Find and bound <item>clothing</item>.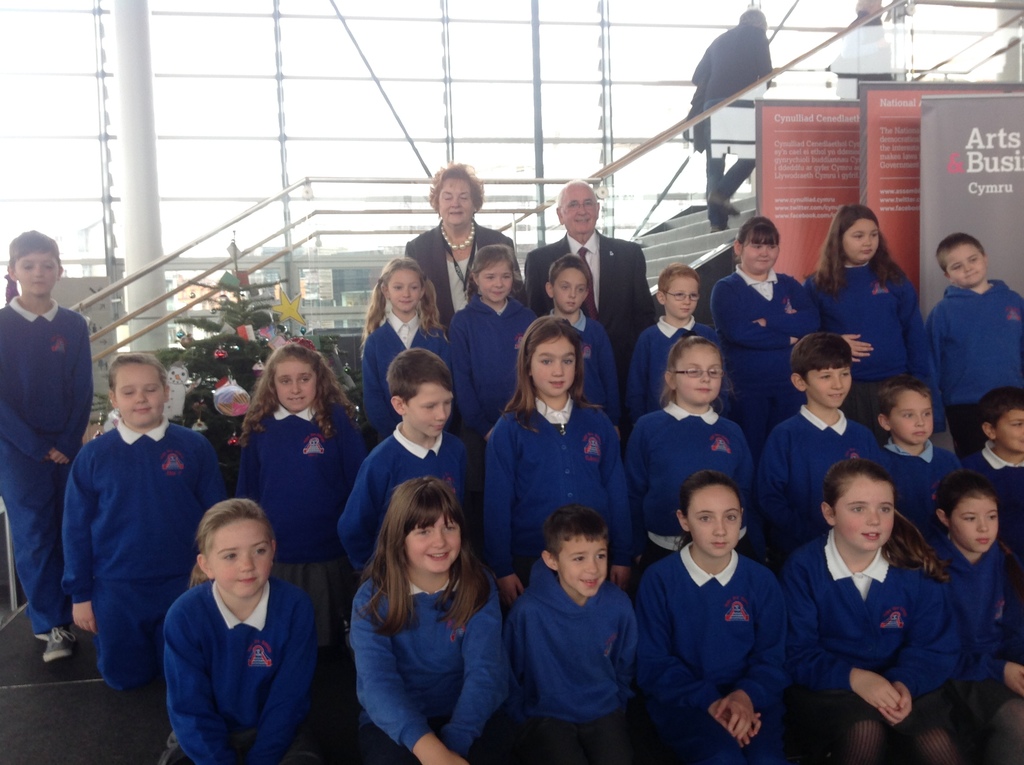
Bound: bbox(784, 501, 957, 745).
